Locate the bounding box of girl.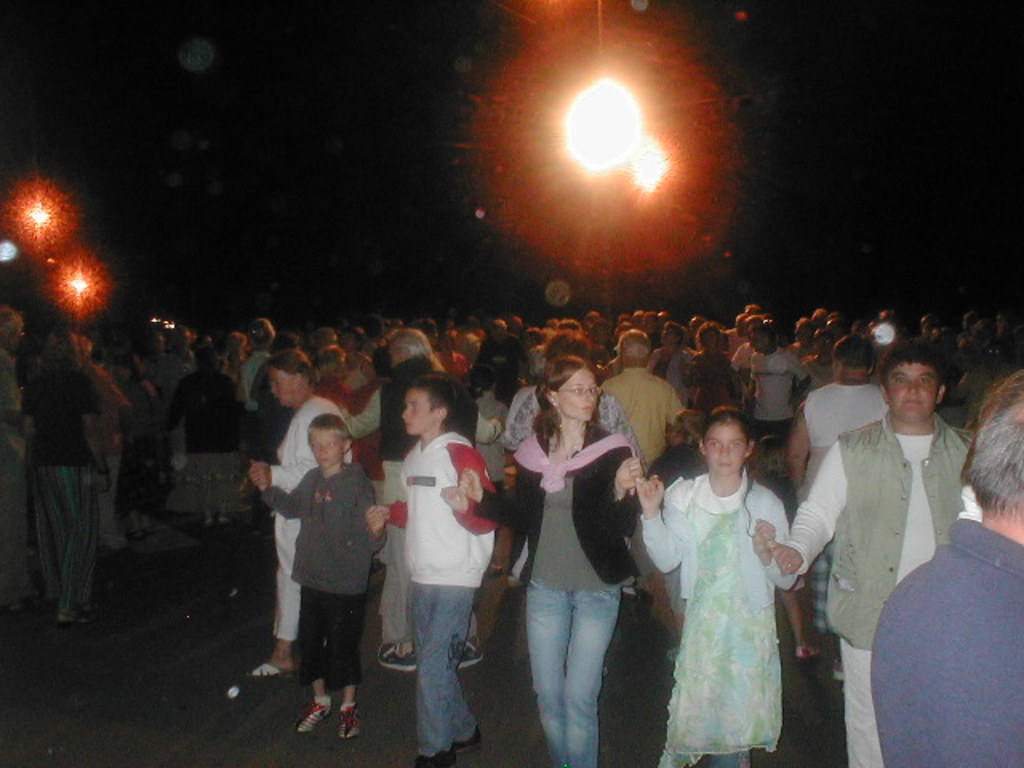
Bounding box: 462,355,645,766.
